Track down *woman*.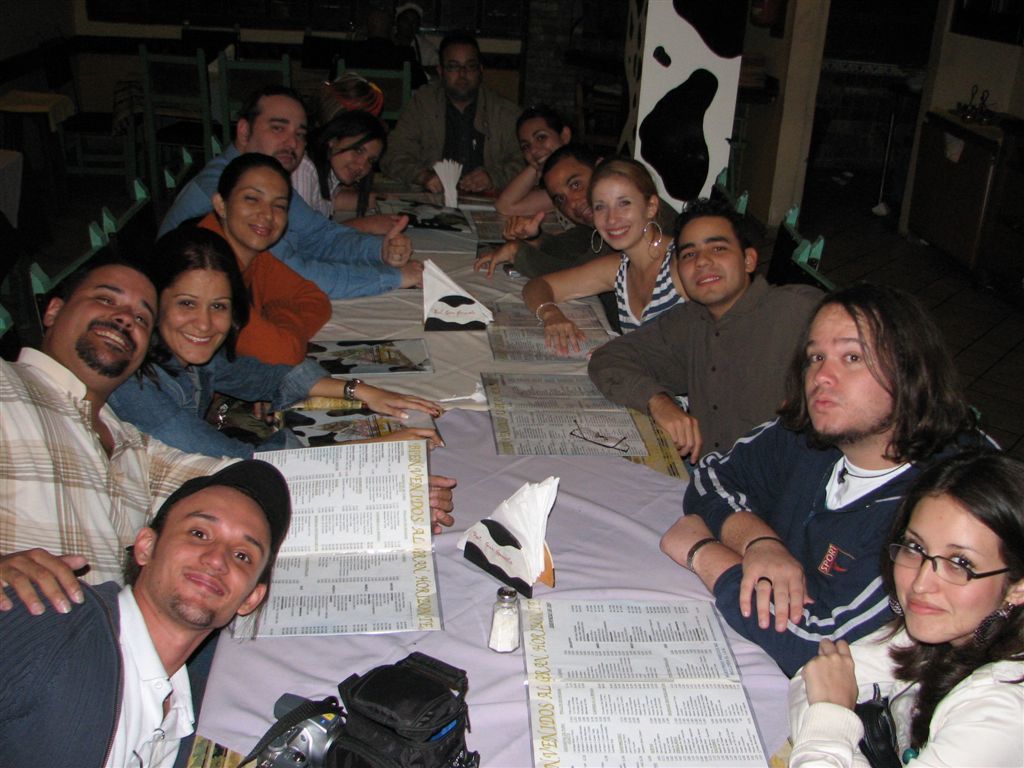
Tracked to {"left": 524, "top": 154, "right": 703, "bottom": 349}.
